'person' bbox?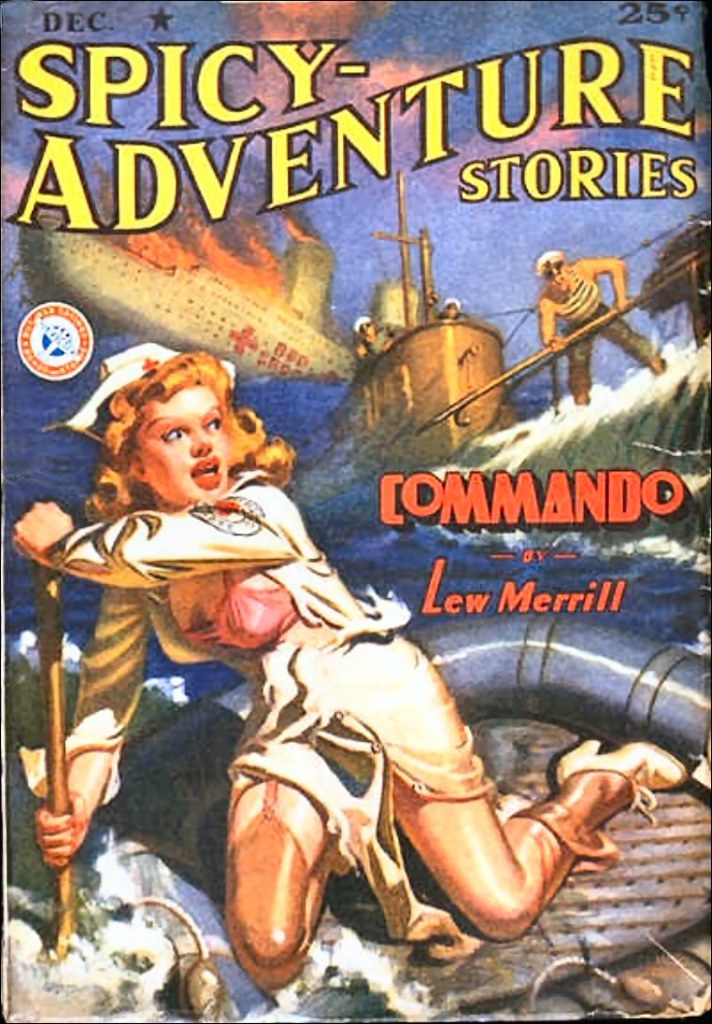
{"x1": 531, "y1": 249, "x2": 670, "y2": 409}
